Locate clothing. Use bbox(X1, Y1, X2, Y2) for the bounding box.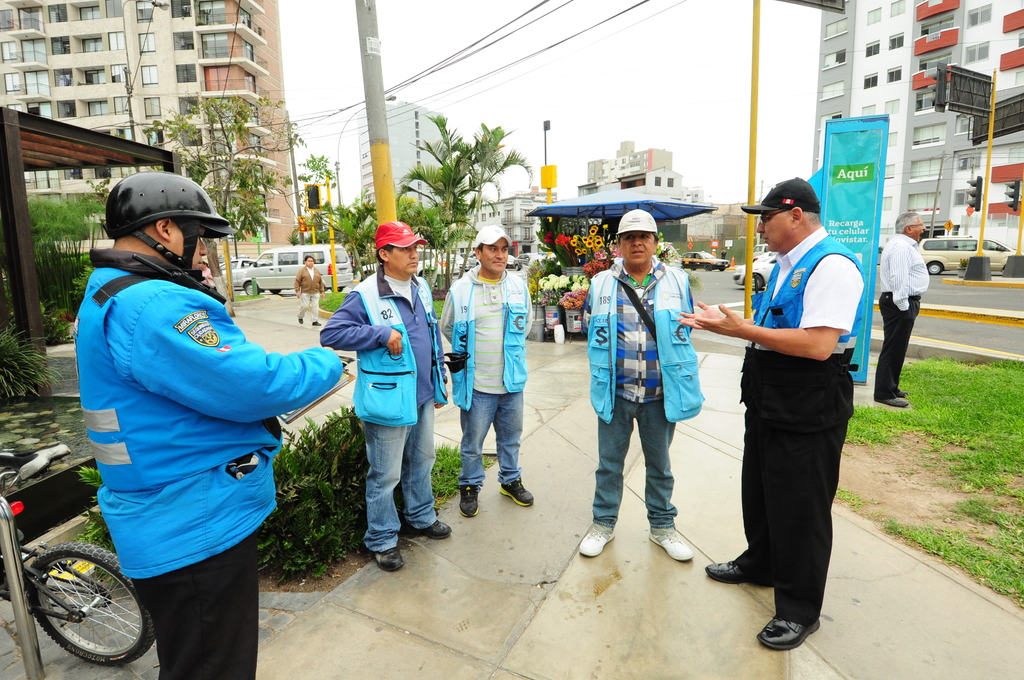
bbox(583, 257, 705, 520).
